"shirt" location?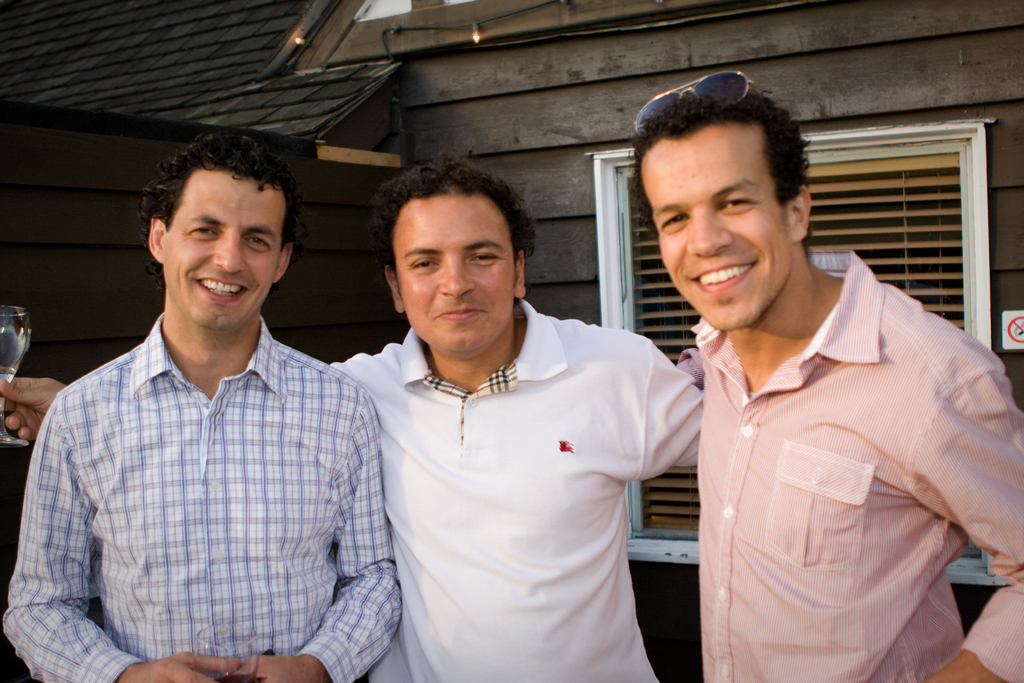
locate(672, 250, 1023, 682)
